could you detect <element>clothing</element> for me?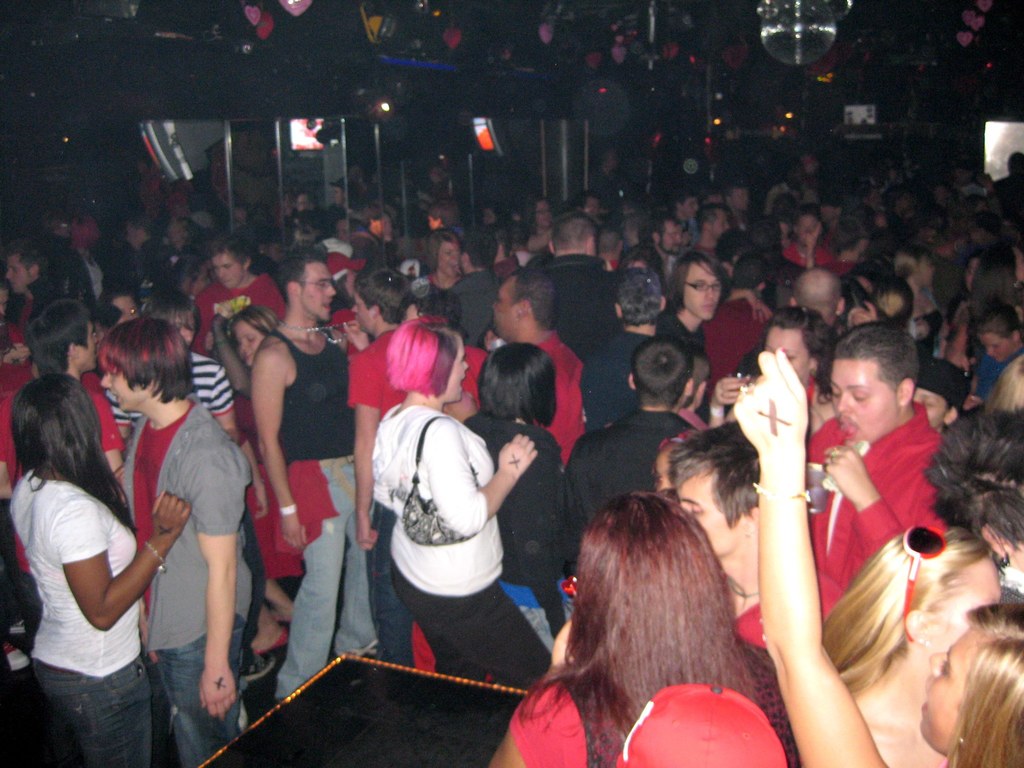
Detection result: crop(359, 376, 516, 650).
